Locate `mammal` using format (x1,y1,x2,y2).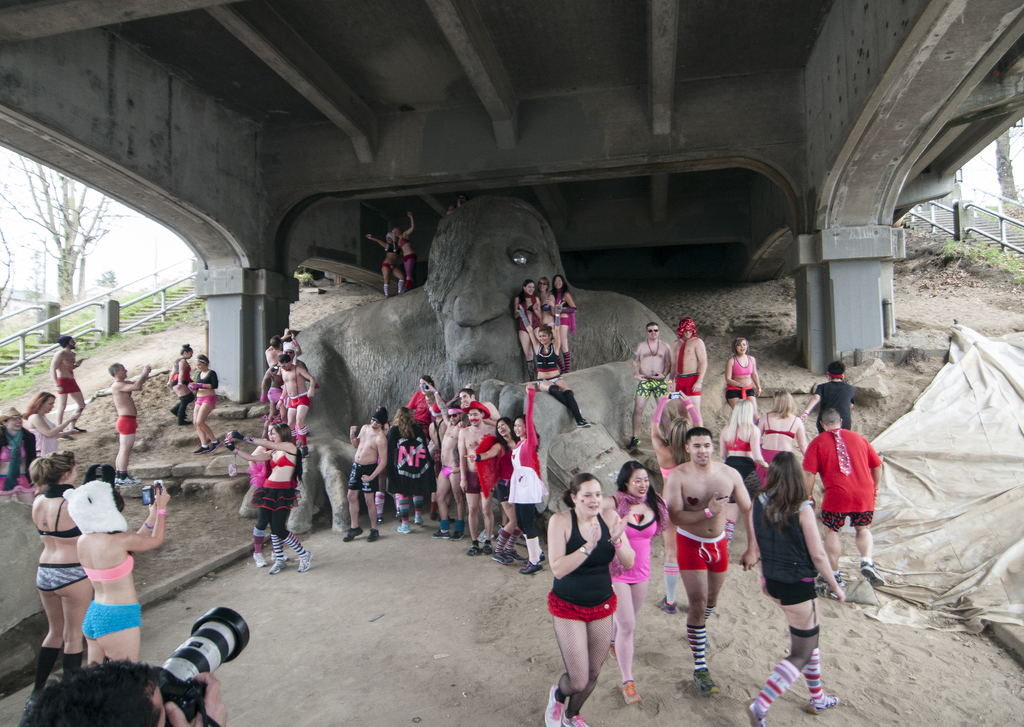
(108,361,151,486).
